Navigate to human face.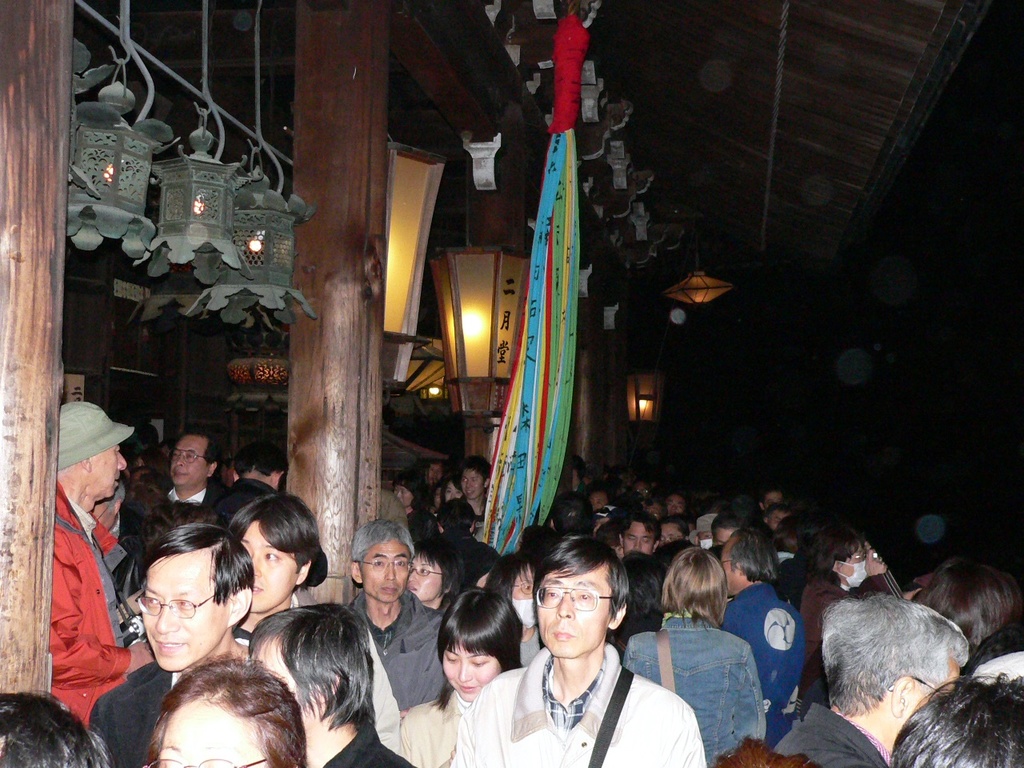
Navigation target: 93:446:127:496.
